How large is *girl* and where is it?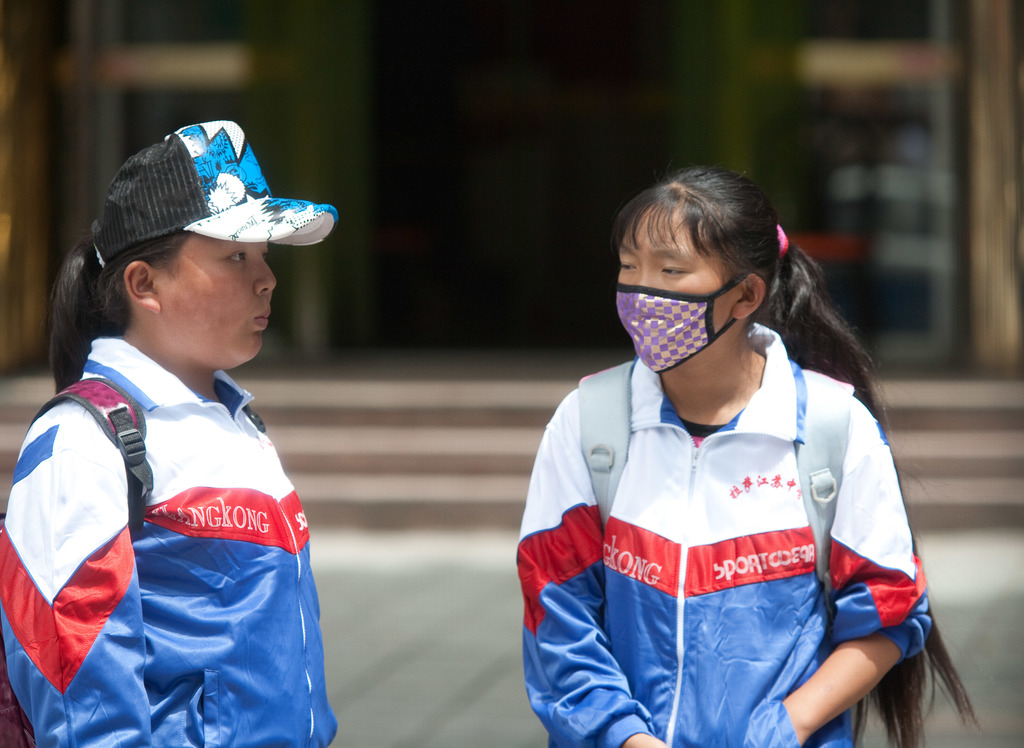
Bounding box: [513,165,979,747].
